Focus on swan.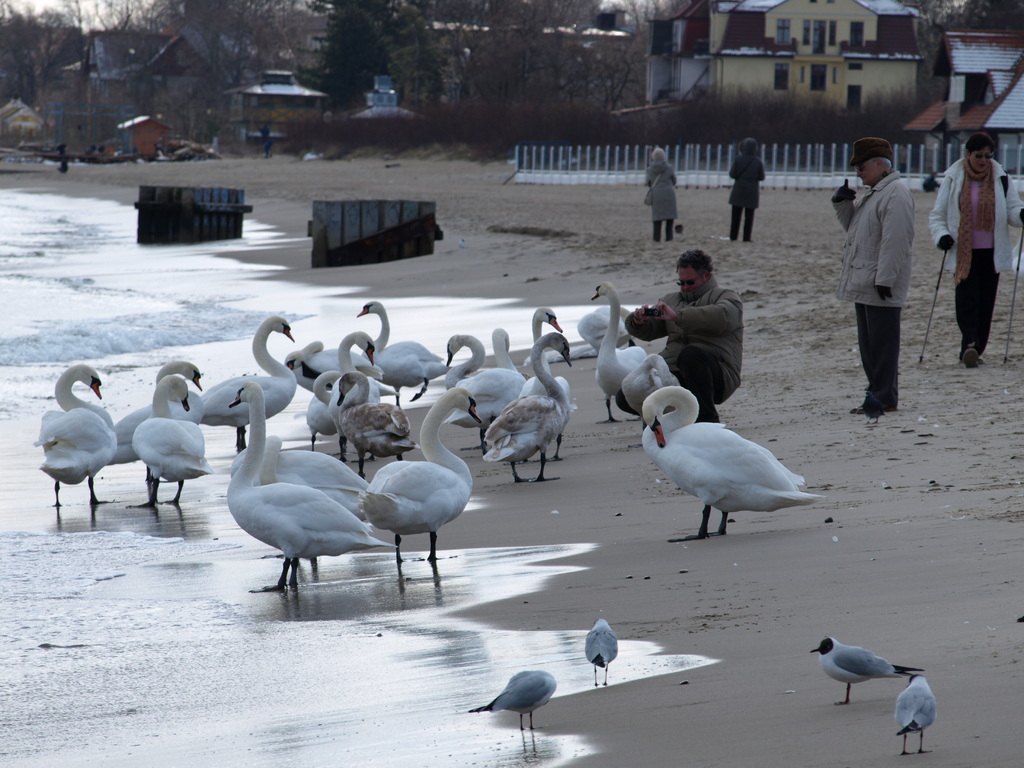
Focused at rect(642, 384, 826, 544).
